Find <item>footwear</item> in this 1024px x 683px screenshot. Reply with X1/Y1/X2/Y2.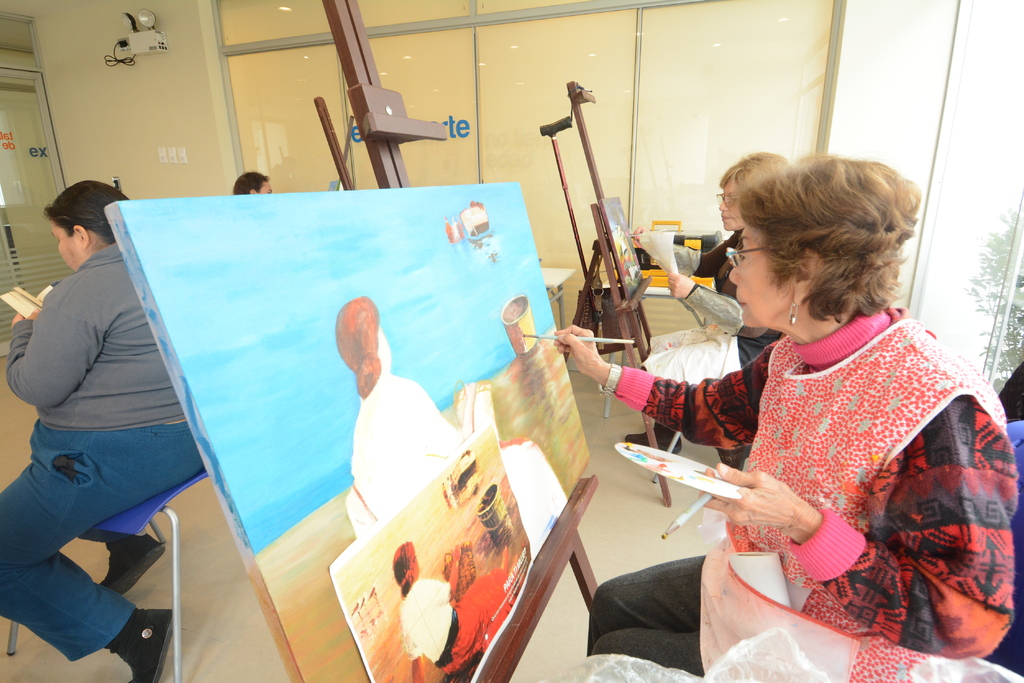
621/419/683/457.
